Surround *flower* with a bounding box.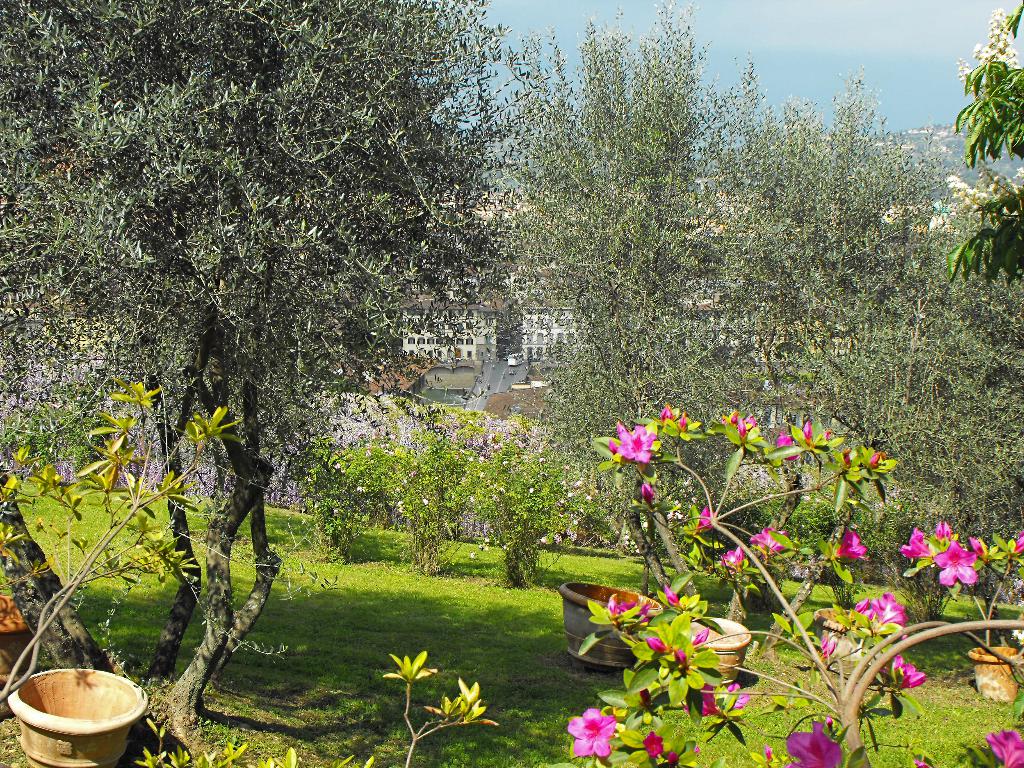
Rect(719, 683, 750, 713).
